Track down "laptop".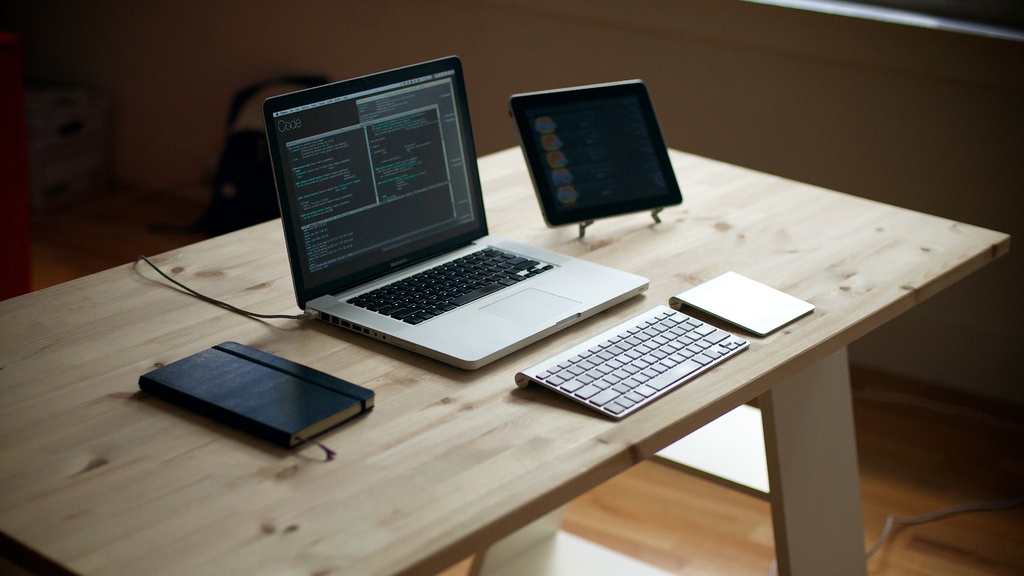
Tracked to l=271, t=60, r=612, b=371.
